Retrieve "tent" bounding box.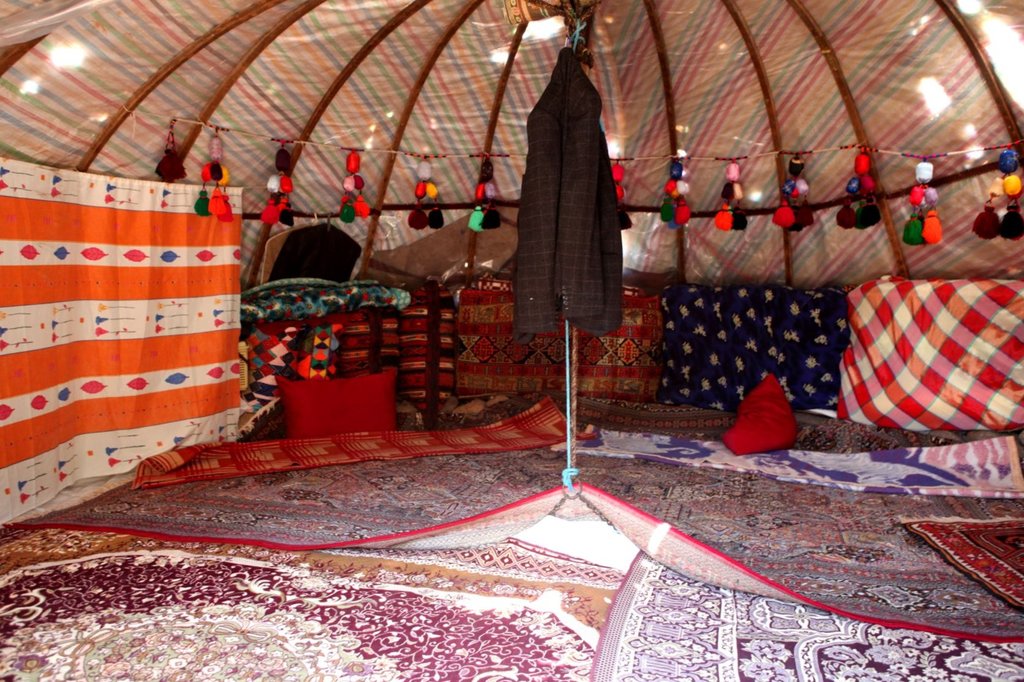
Bounding box: bbox(0, 0, 1023, 681).
